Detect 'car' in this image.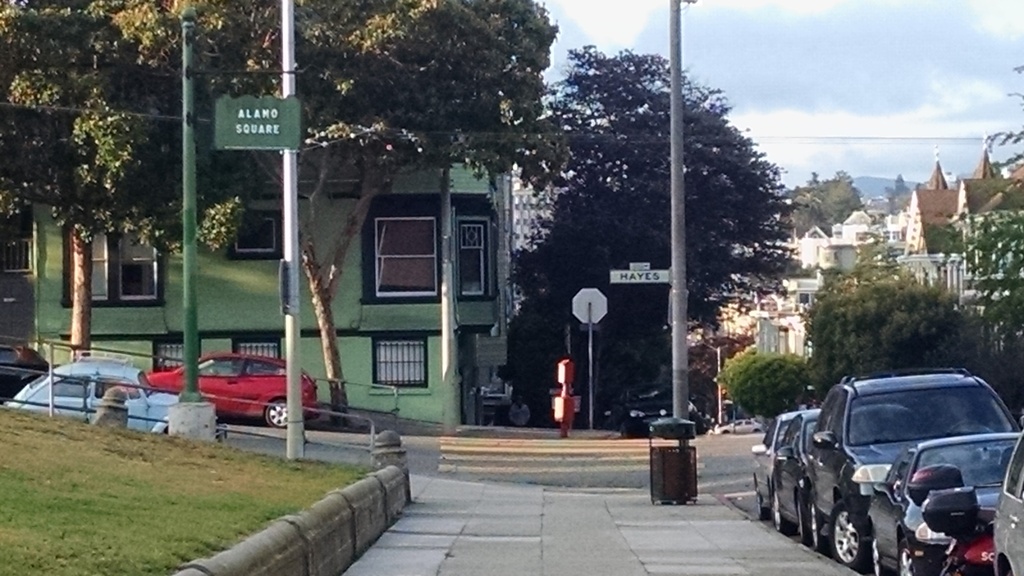
Detection: box(992, 422, 1023, 575).
